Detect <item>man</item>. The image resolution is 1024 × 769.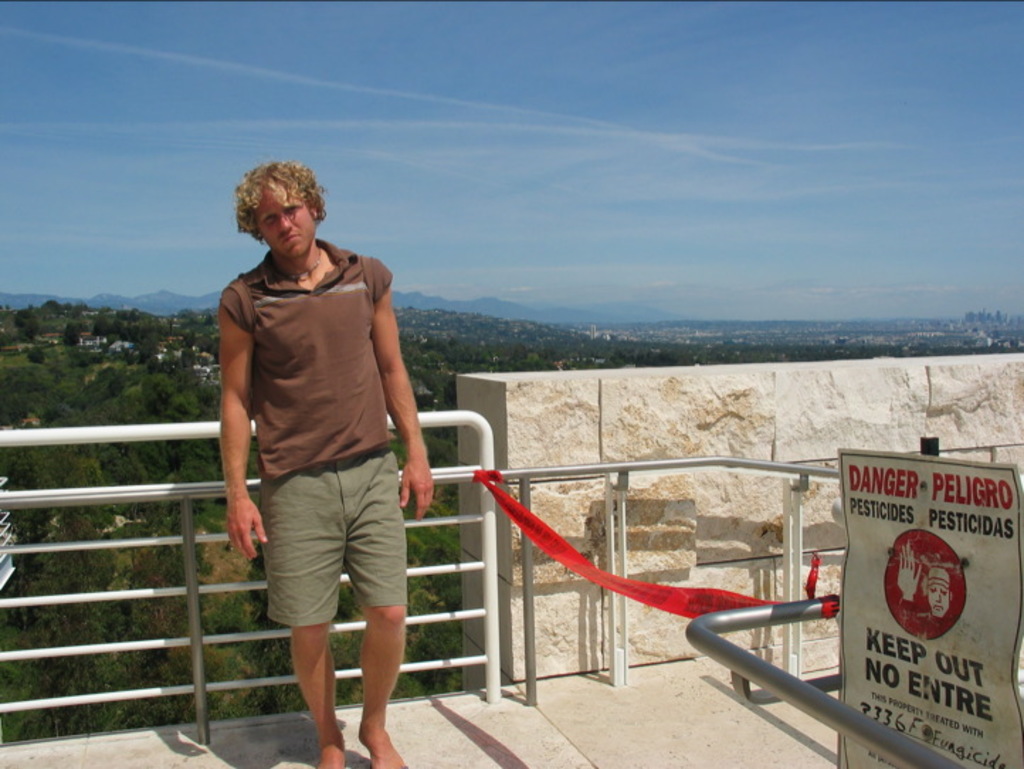
{"left": 214, "top": 153, "right": 433, "bottom": 759}.
